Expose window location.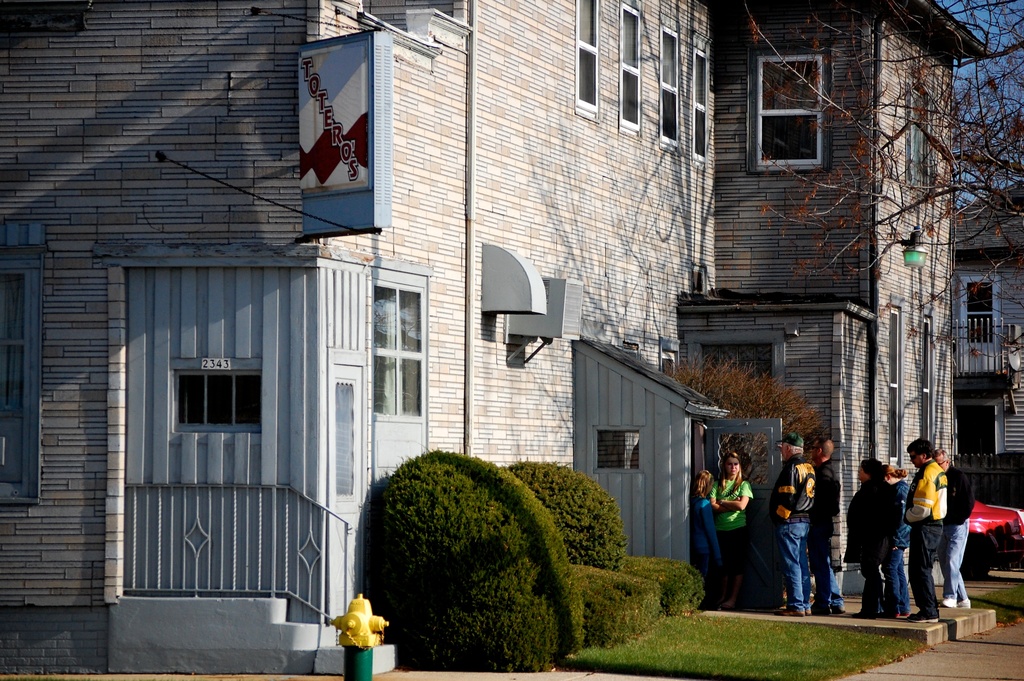
Exposed at (x1=0, y1=261, x2=44, y2=503).
